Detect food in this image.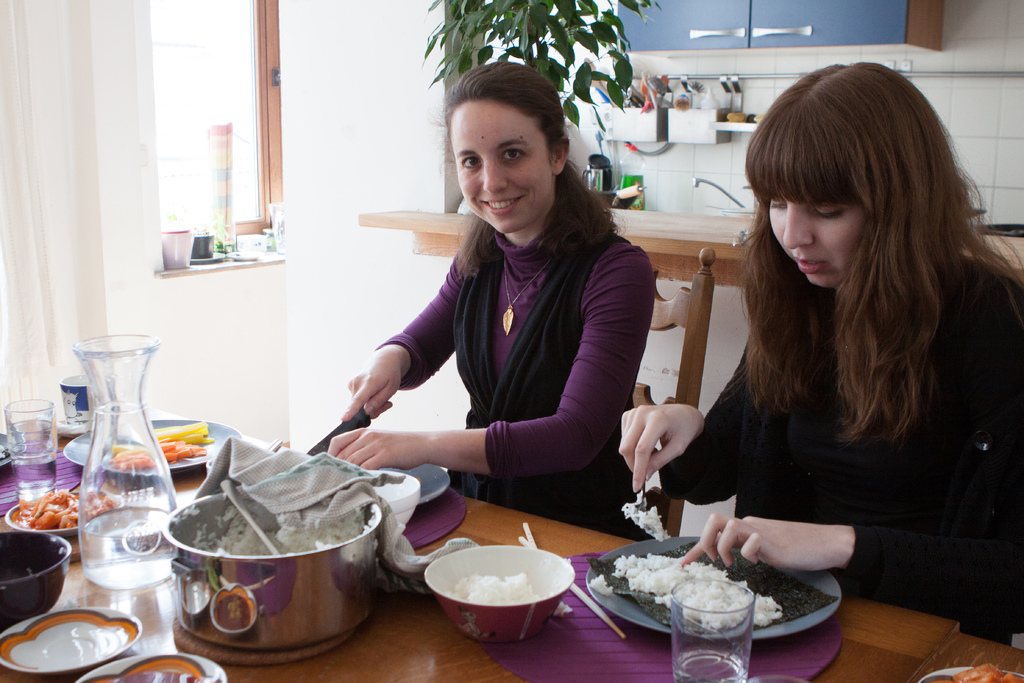
Detection: {"left": 115, "top": 425, "right": 211, "bottom": 467}.
